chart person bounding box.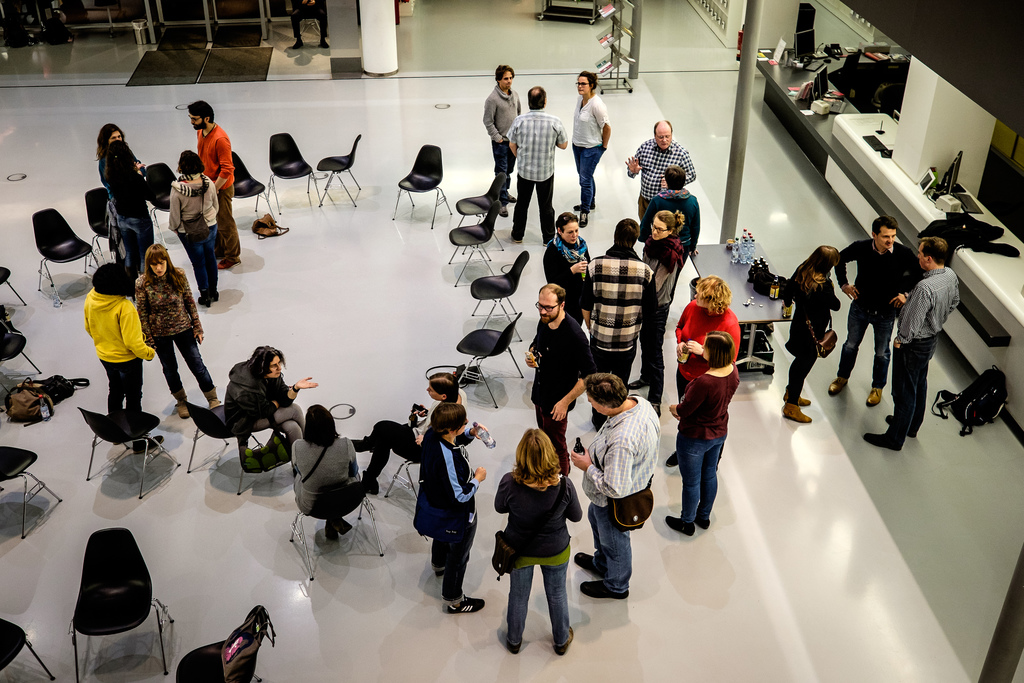
Charted: {"x1": 669, "y1": 330, "x2": 743, "y2": 540}.
